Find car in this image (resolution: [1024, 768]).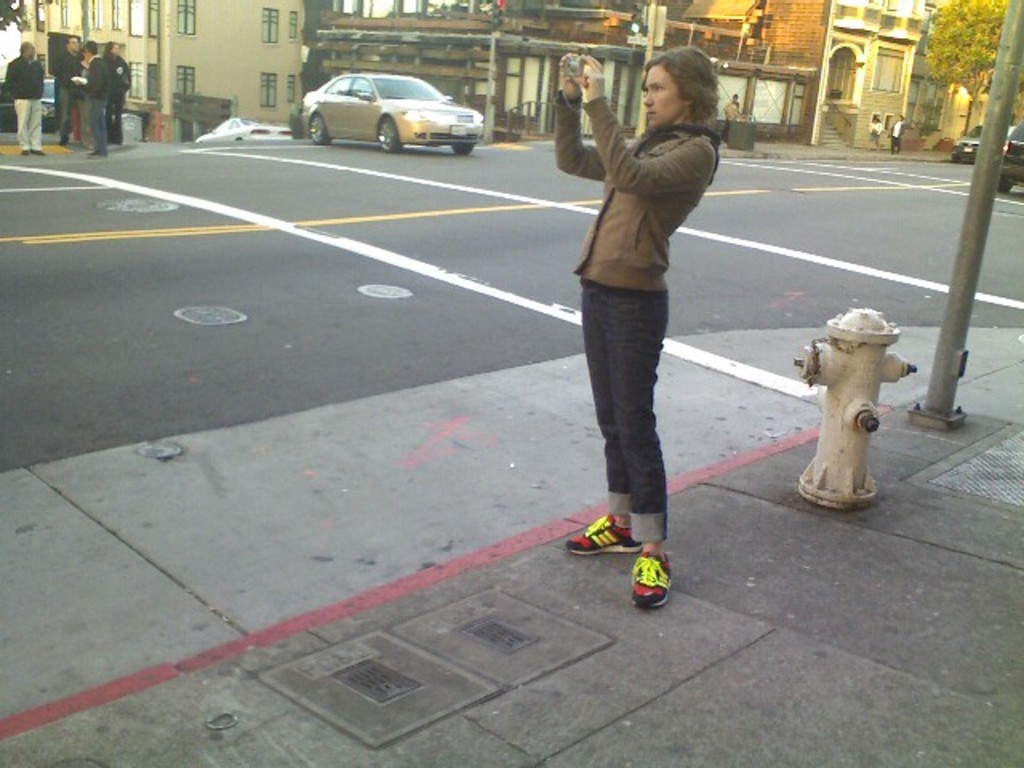
[291,58,486,141].
